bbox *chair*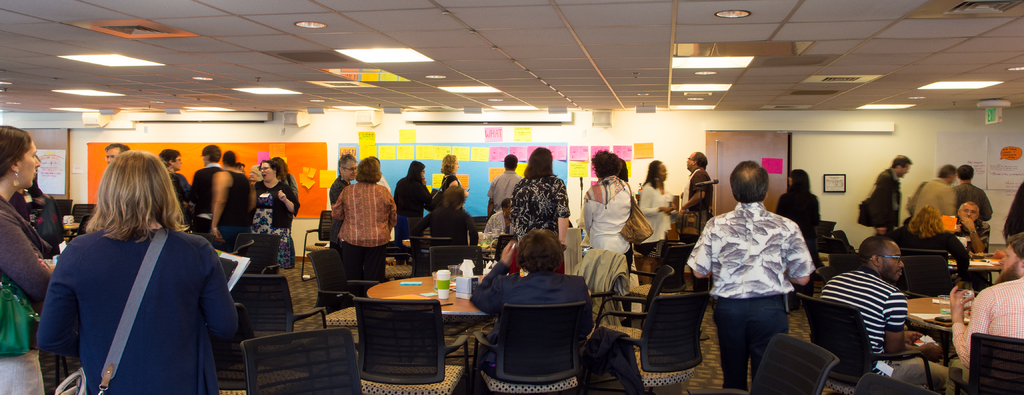
[896,247,959,272]
